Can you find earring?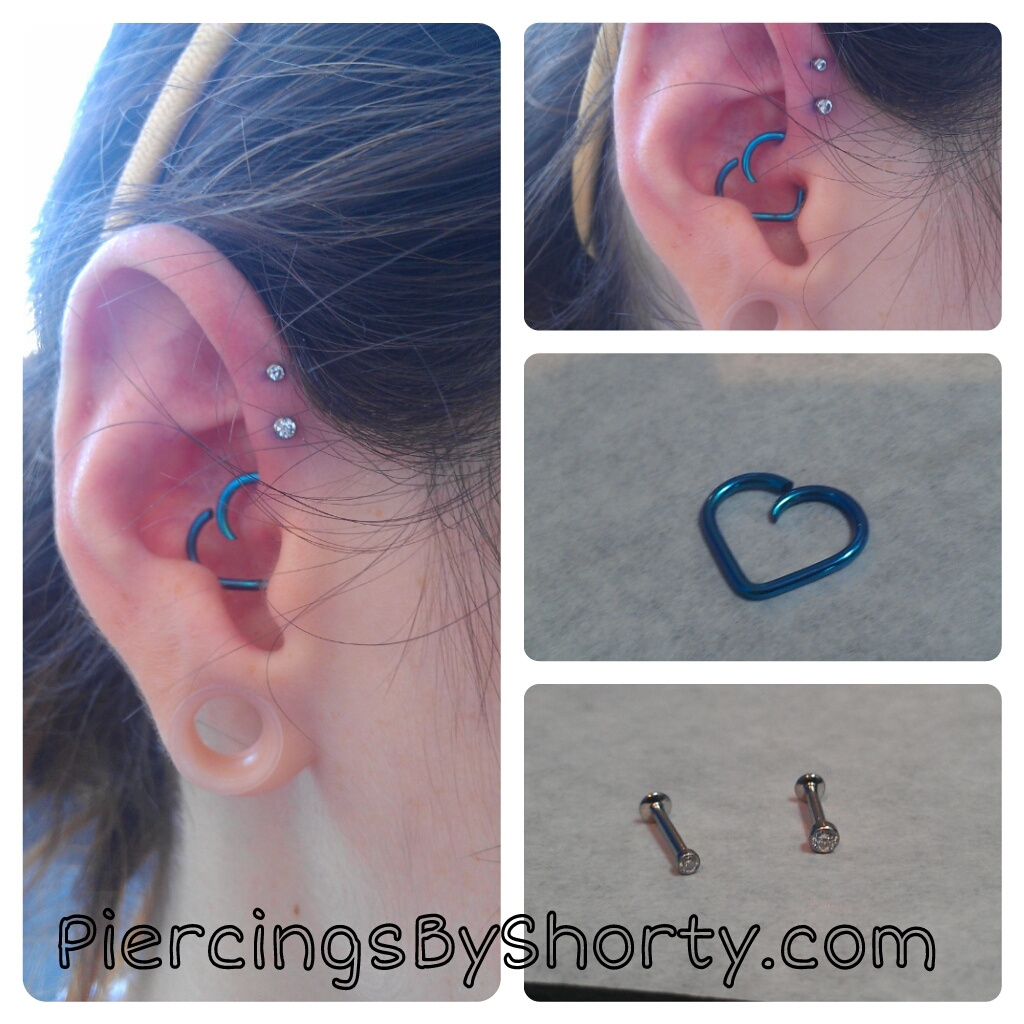
Yes, bounding box: 632, 791, 703, 879.
